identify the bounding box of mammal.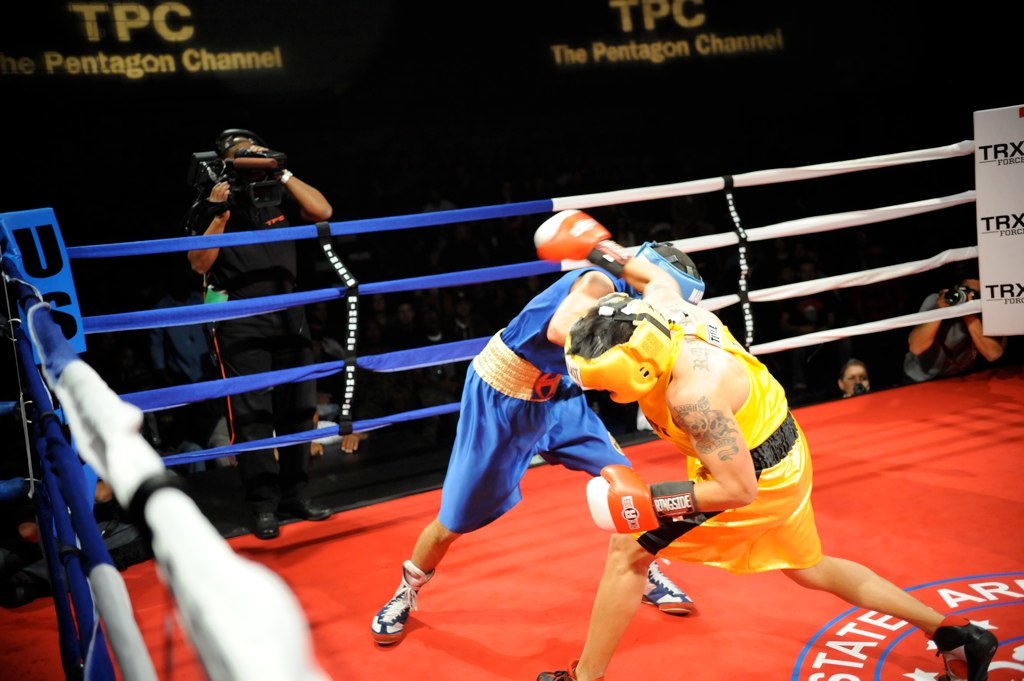
crop(179, 125, 338, 548).
